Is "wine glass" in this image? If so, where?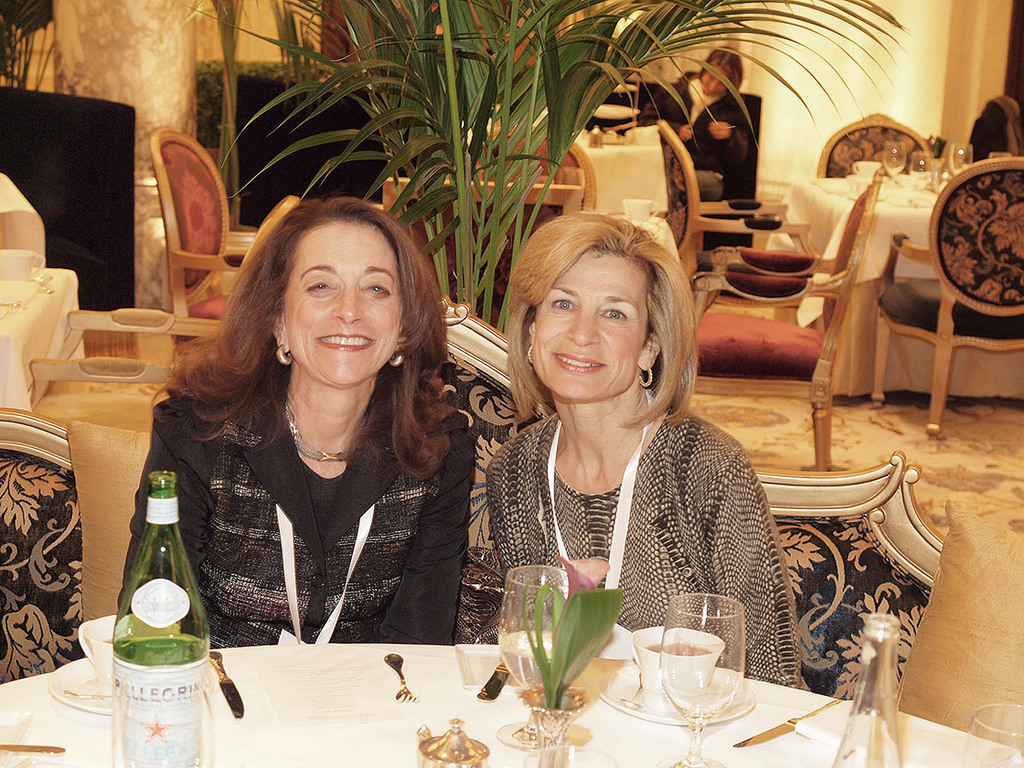
Yes, at 497:558:570:744.
